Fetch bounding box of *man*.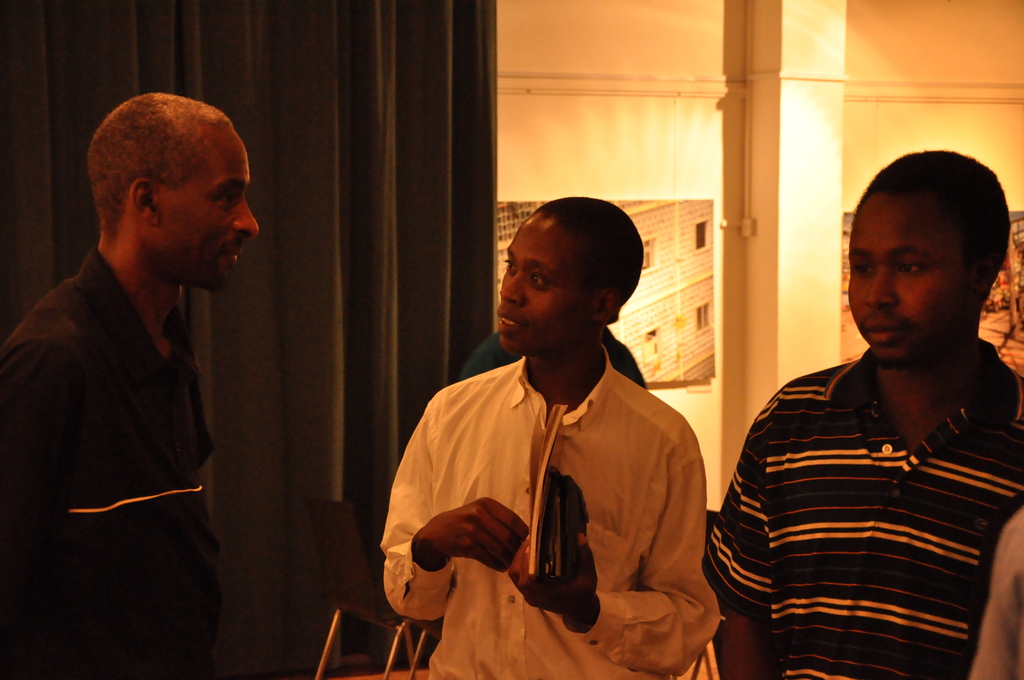
Bbox: region(0, 89, 262, 679).
